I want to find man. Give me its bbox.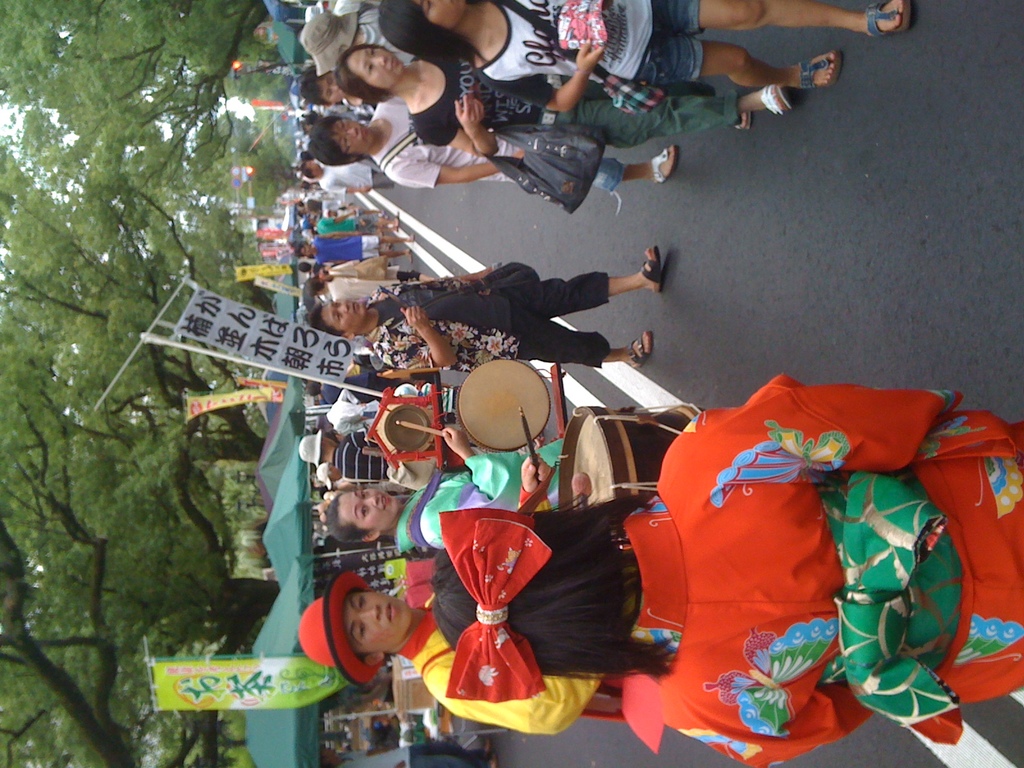
box(298, 228, 412, 261).
